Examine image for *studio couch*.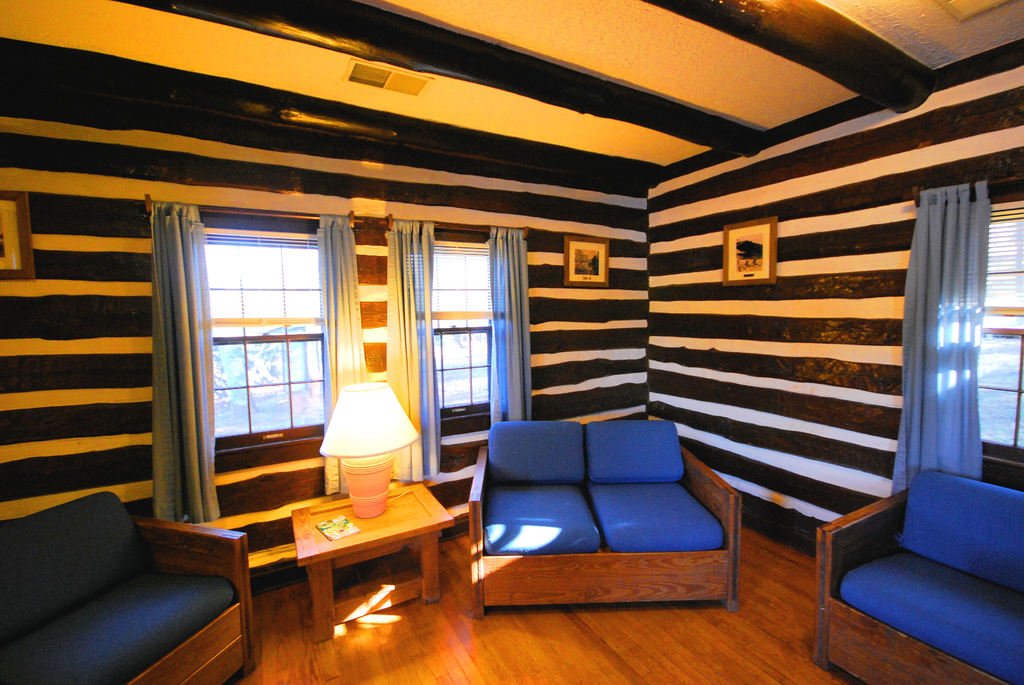
Examination result: 466,413,740,613.
